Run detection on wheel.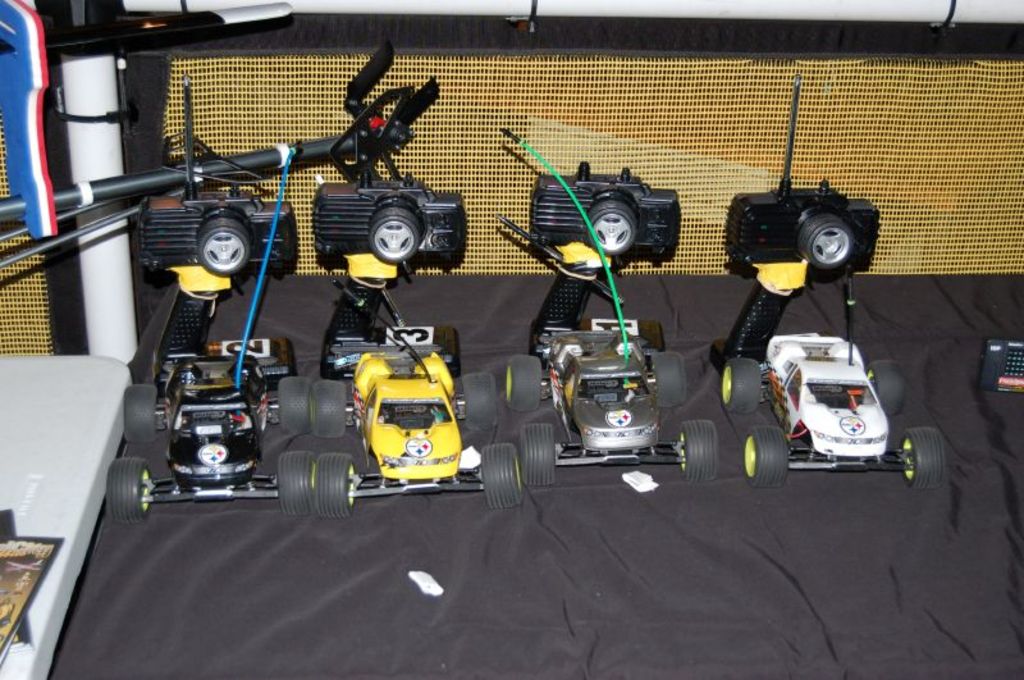
Result: 718, 356, 764, 416.
